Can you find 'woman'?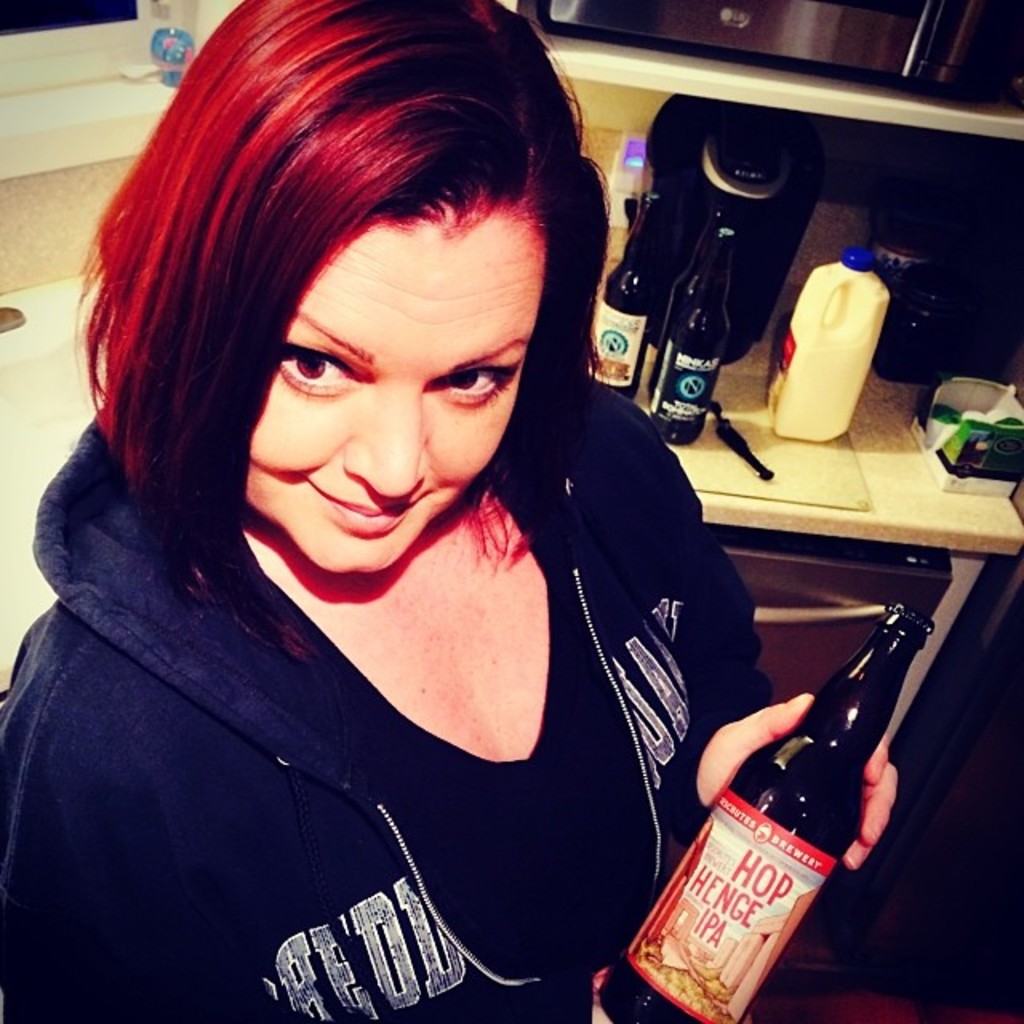
Yes, bounding box: [0, 0, 902, 1022].
